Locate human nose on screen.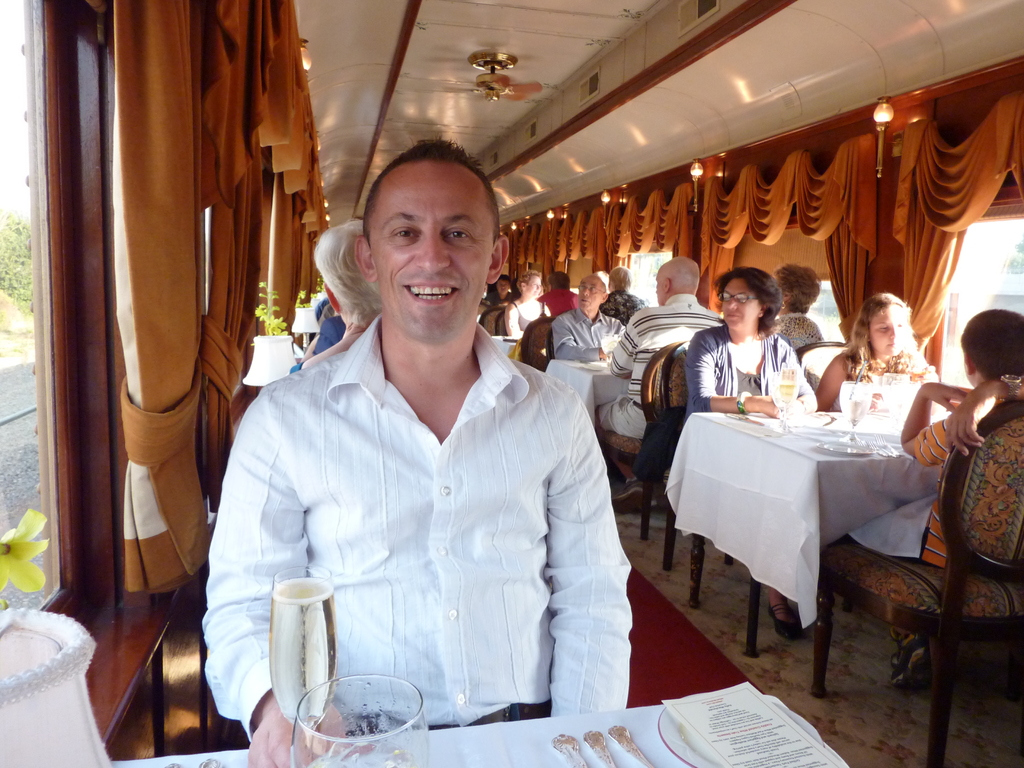
On screen at <bbox>886, 325, 901, 339</bbox>.
